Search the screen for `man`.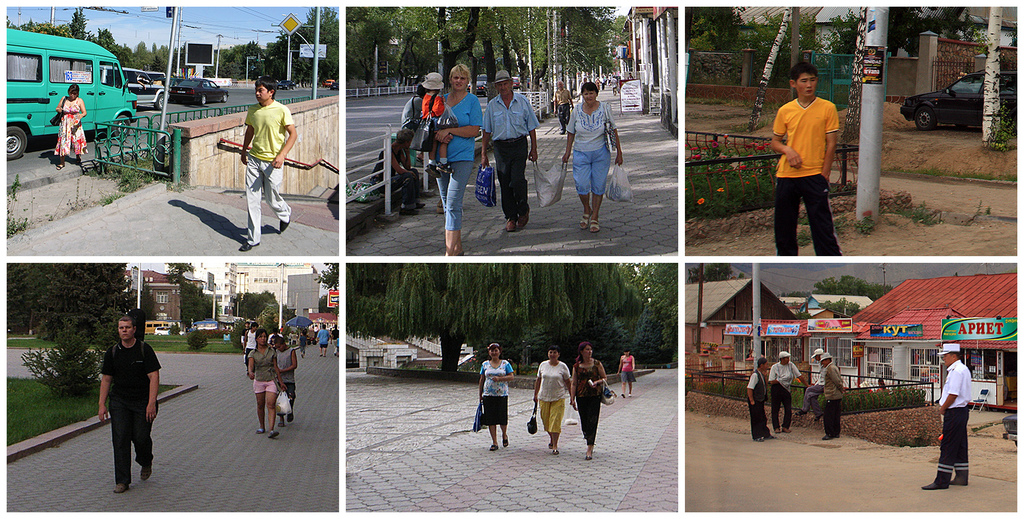
Found at BBox(238, 76, 297, 251).
